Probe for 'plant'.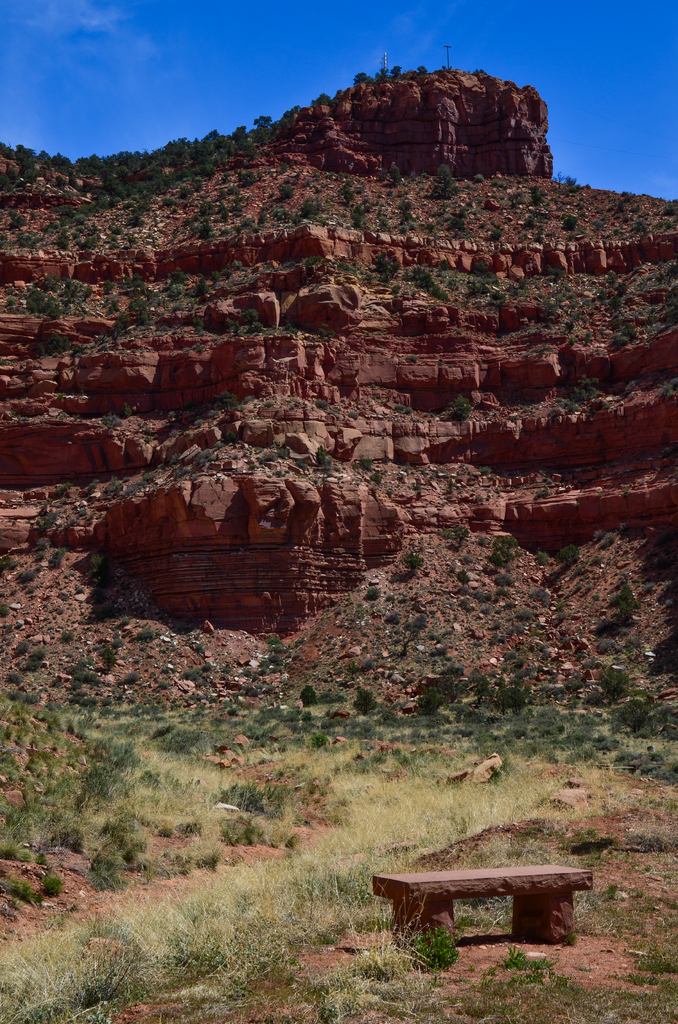
Probe result: [13, 410, 25, 421].
